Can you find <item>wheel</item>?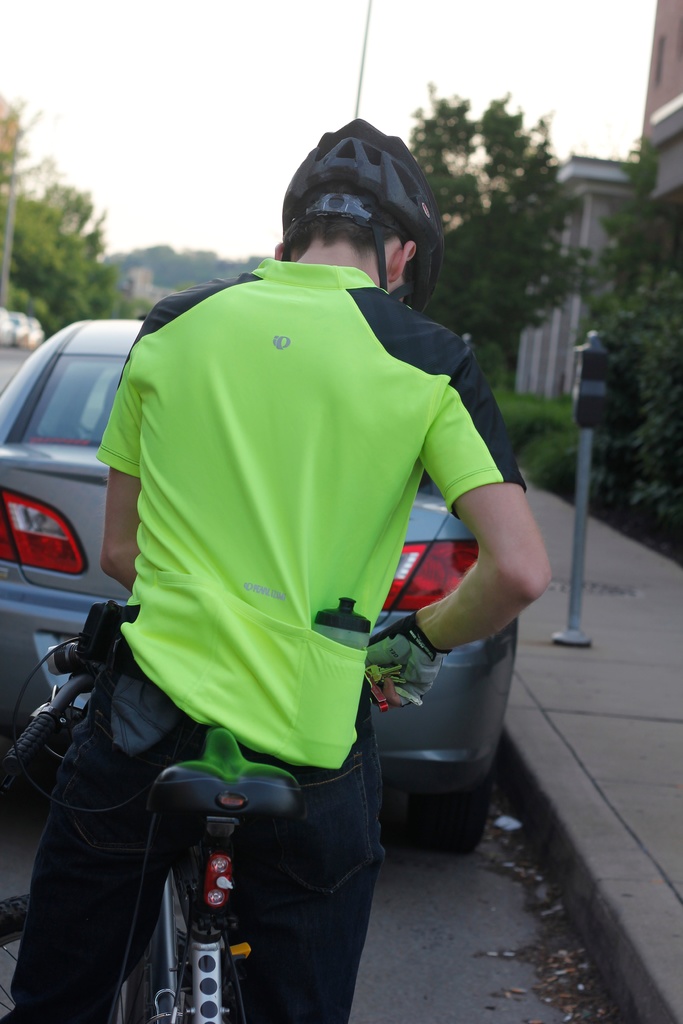
Yes, bounding box: 0, 883, 239, 1023.
